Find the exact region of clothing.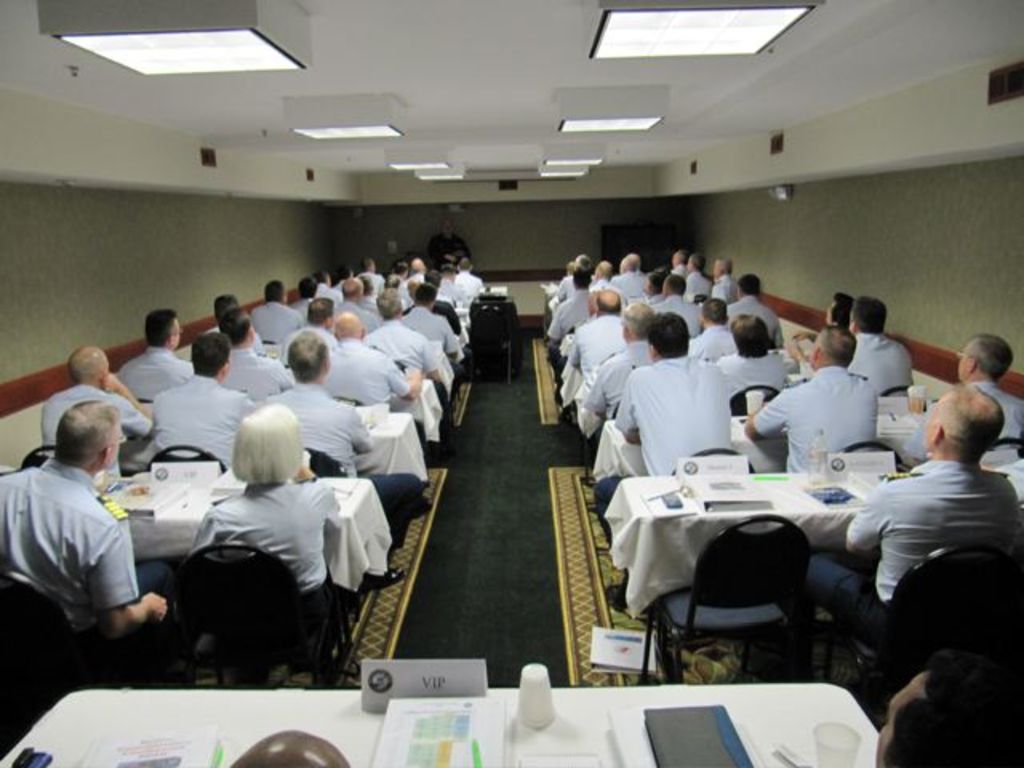
Exact region: 915 374 1022 461.
